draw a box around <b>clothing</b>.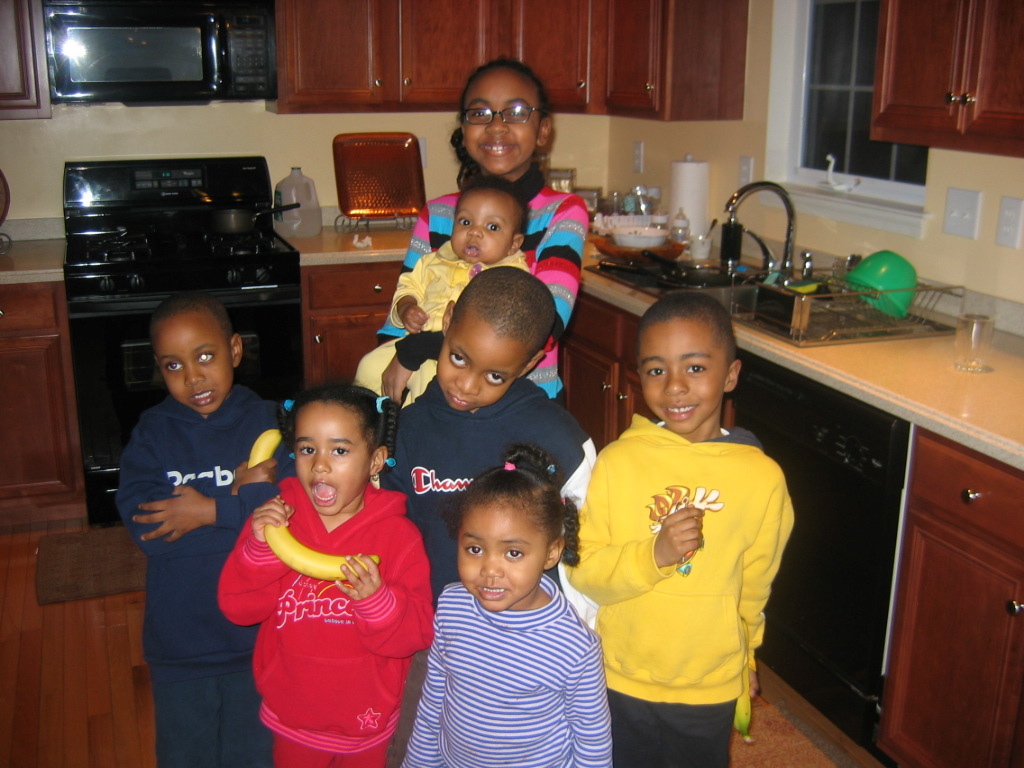
bbox=(229, 467, 429, 741).
